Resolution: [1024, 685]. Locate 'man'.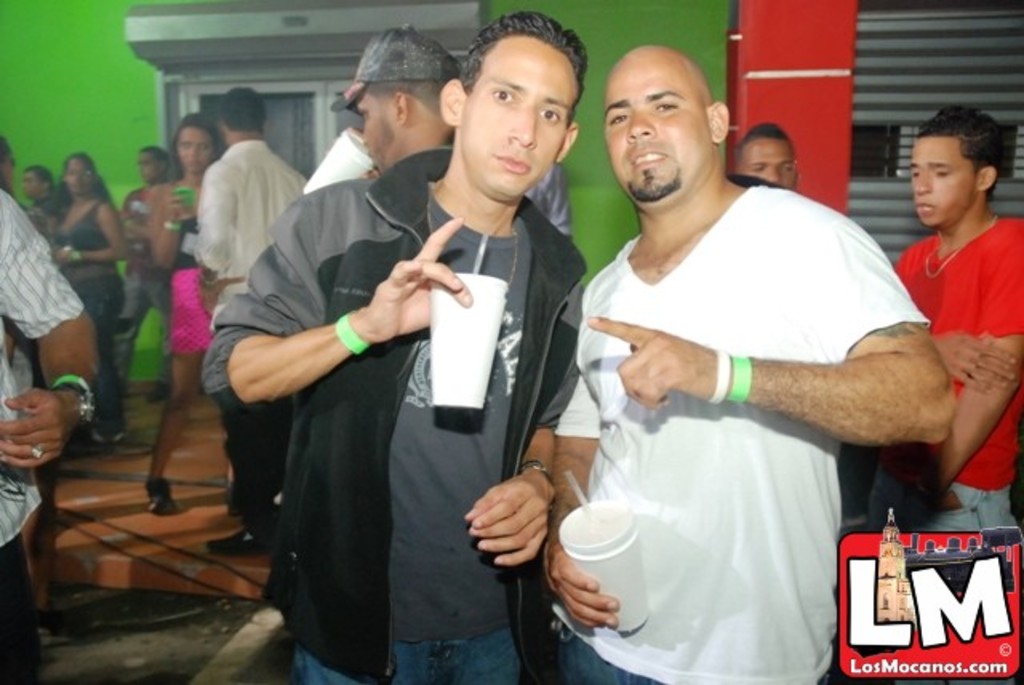
pyautogui.locateOnScreen(731, 122, 800, 190).
